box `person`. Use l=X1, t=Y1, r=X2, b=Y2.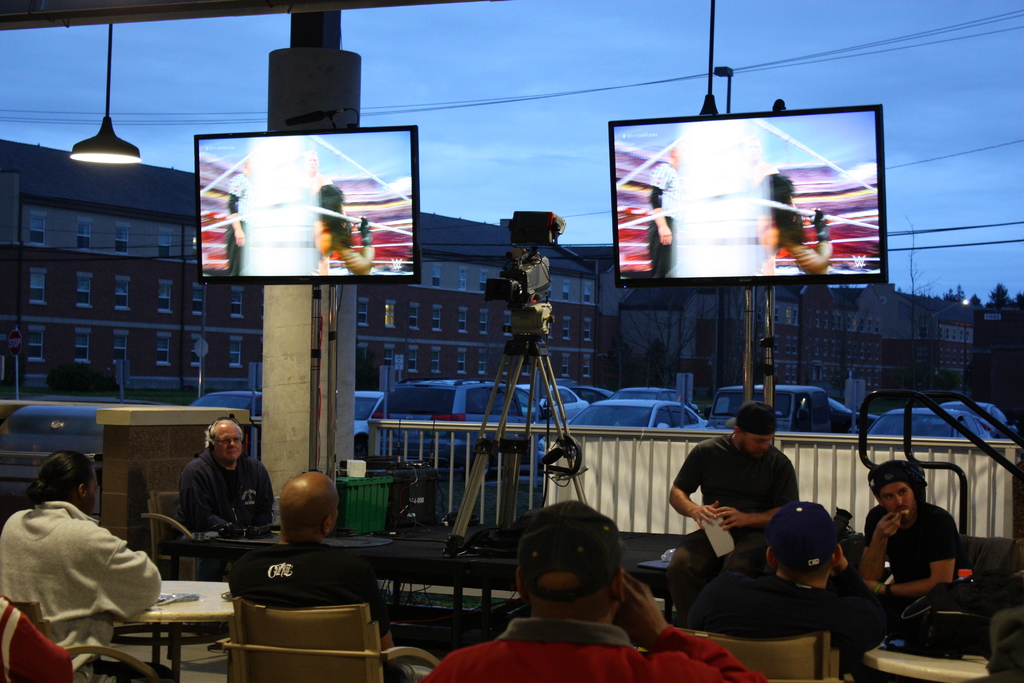
l=161, t=424, r=260, b=572.
